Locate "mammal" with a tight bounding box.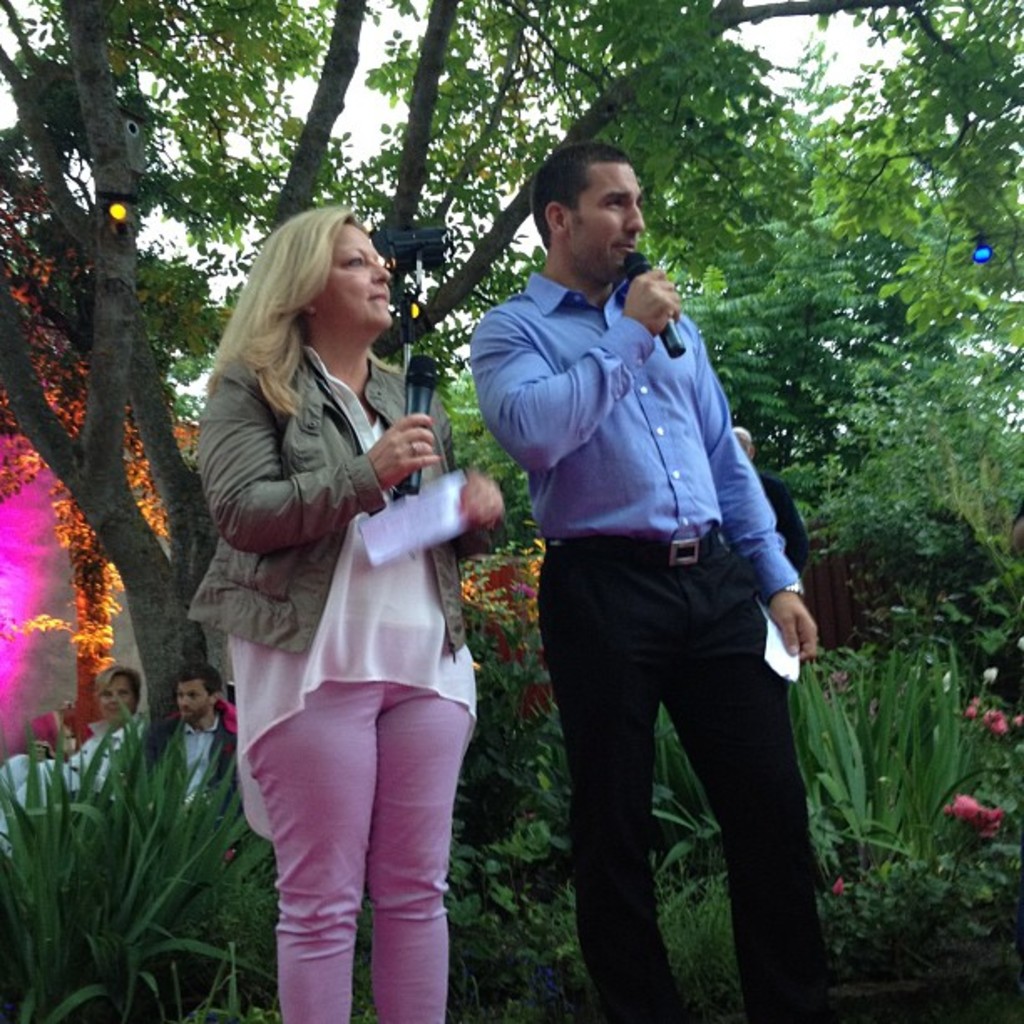
735:430:820:577.
